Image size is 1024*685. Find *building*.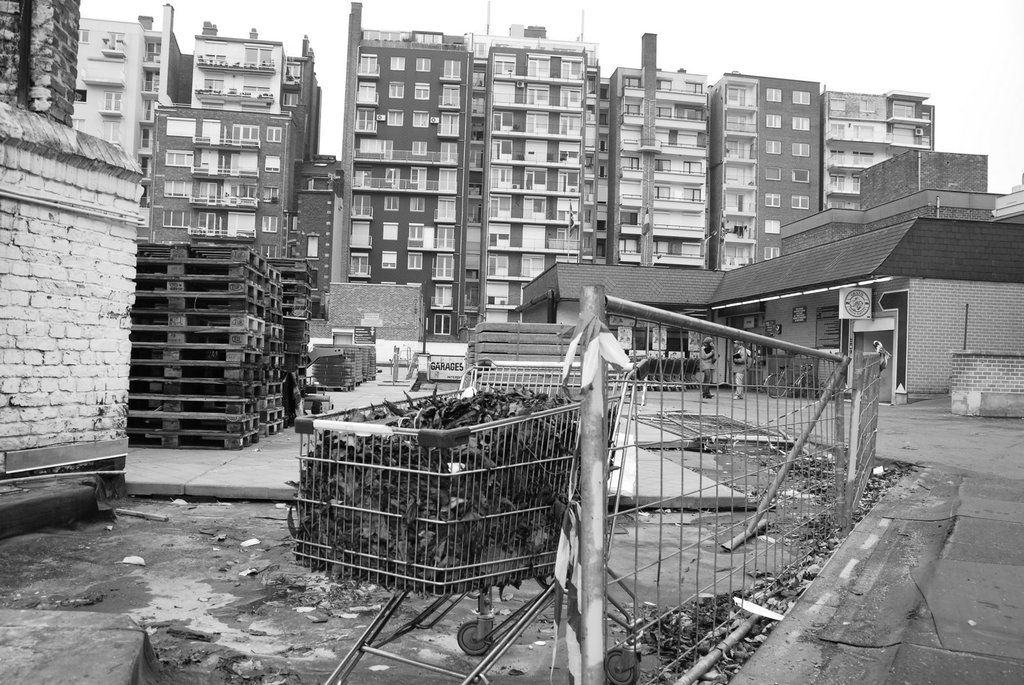
bbox=(723, 81, 822, 269).
